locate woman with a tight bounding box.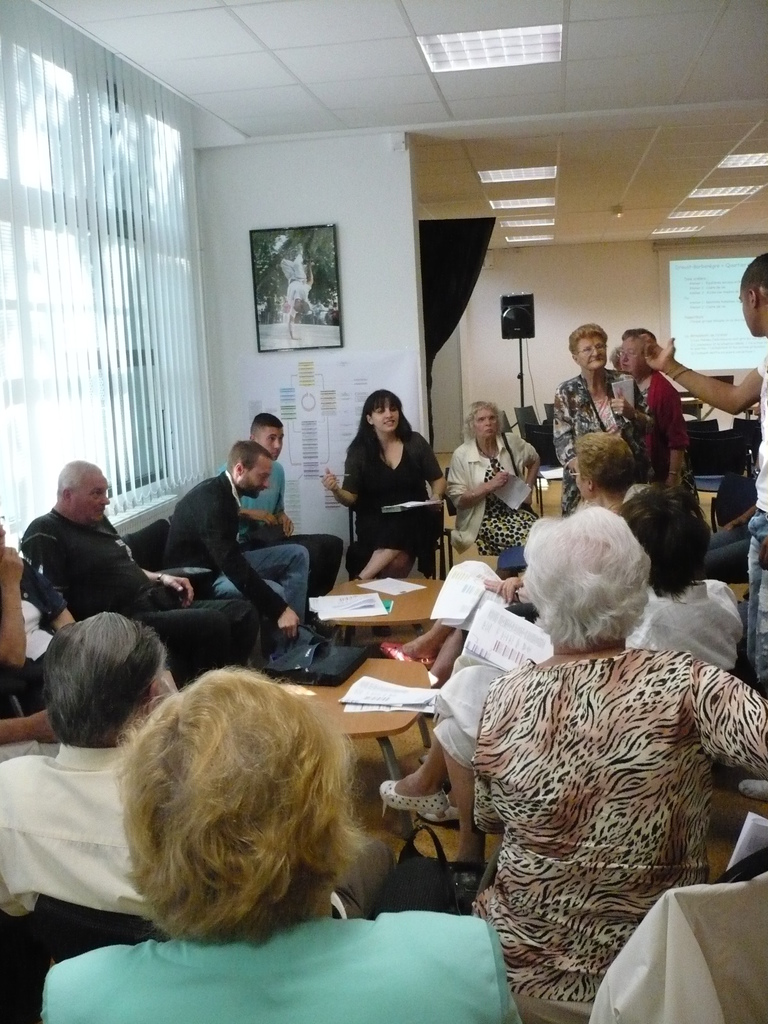
[551, 323, 652, 503].
